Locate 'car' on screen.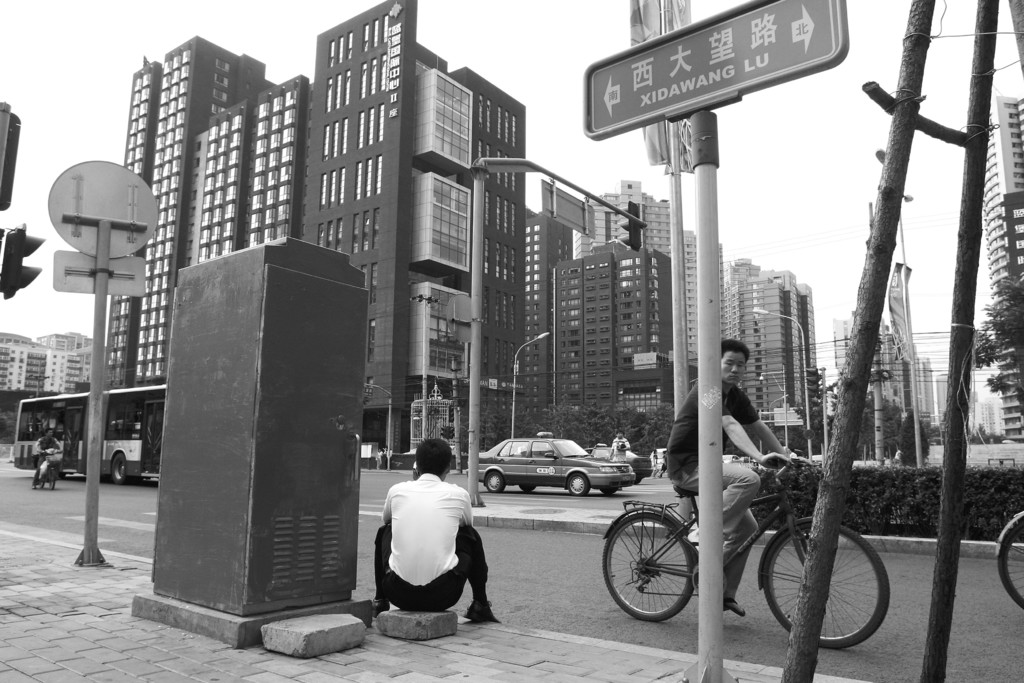
On screen at BBox(472, 440, 625, 509).
